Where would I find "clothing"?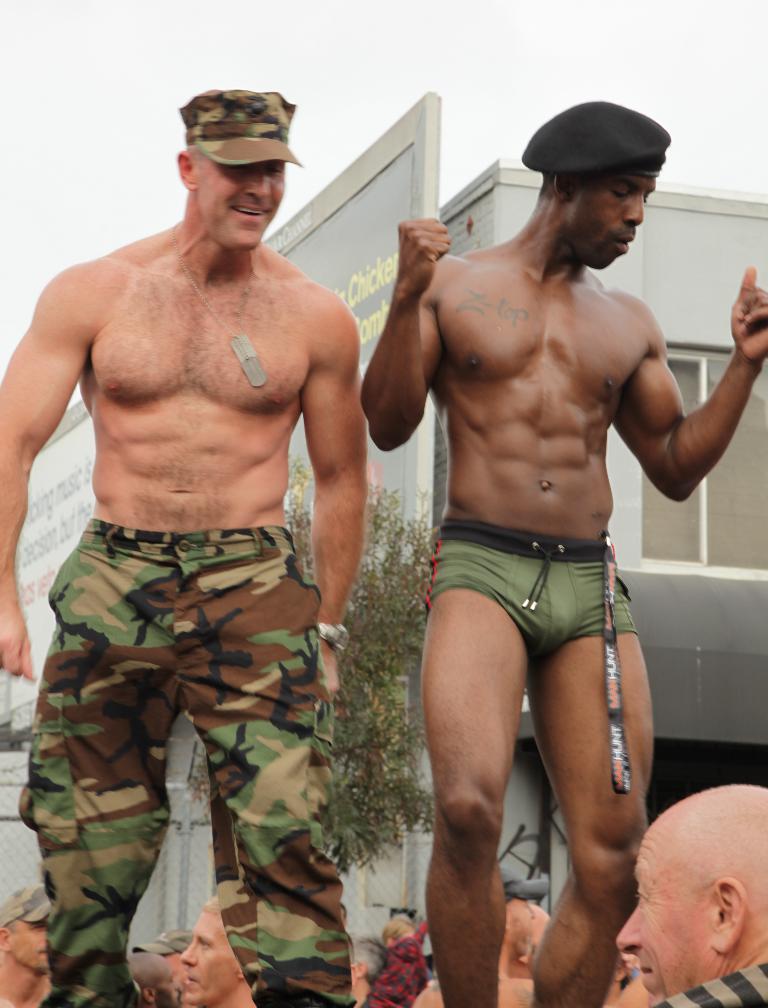
At (left=653, top=960, right=767, bottom=1007).
